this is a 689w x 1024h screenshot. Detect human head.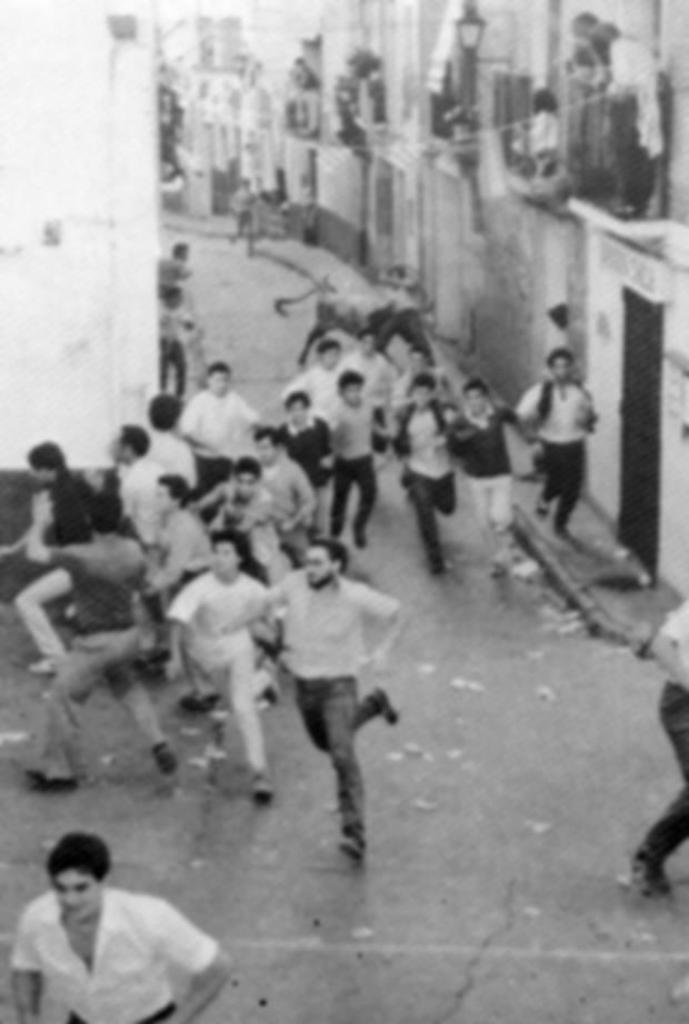
bbox=[203, 360, 234, 394].
